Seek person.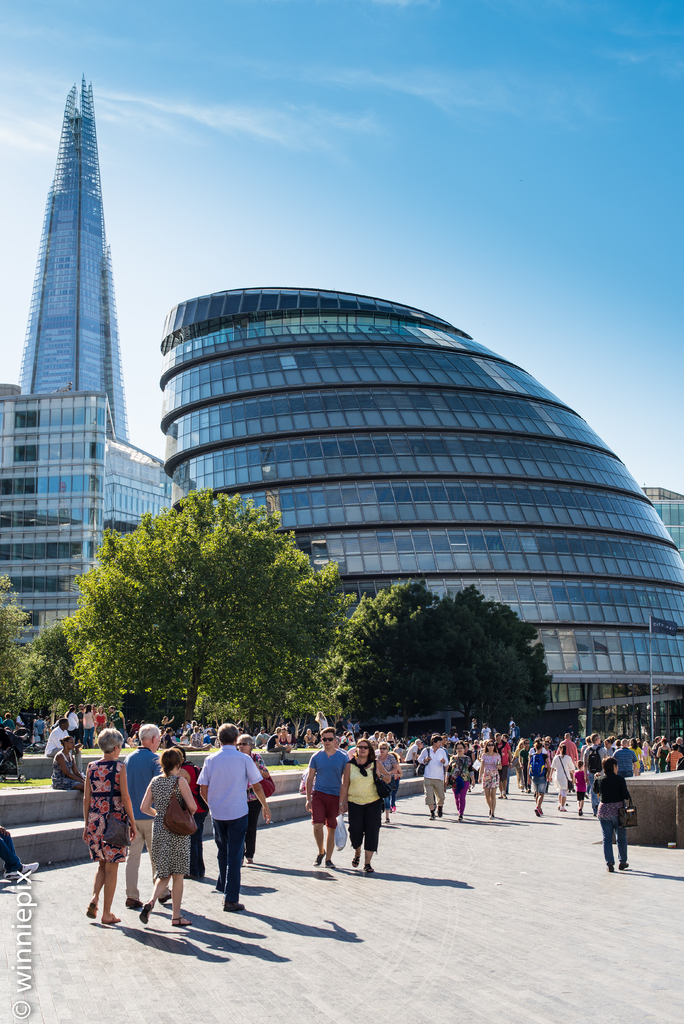
x1=3, y1=708, x2=25, y2=781.
